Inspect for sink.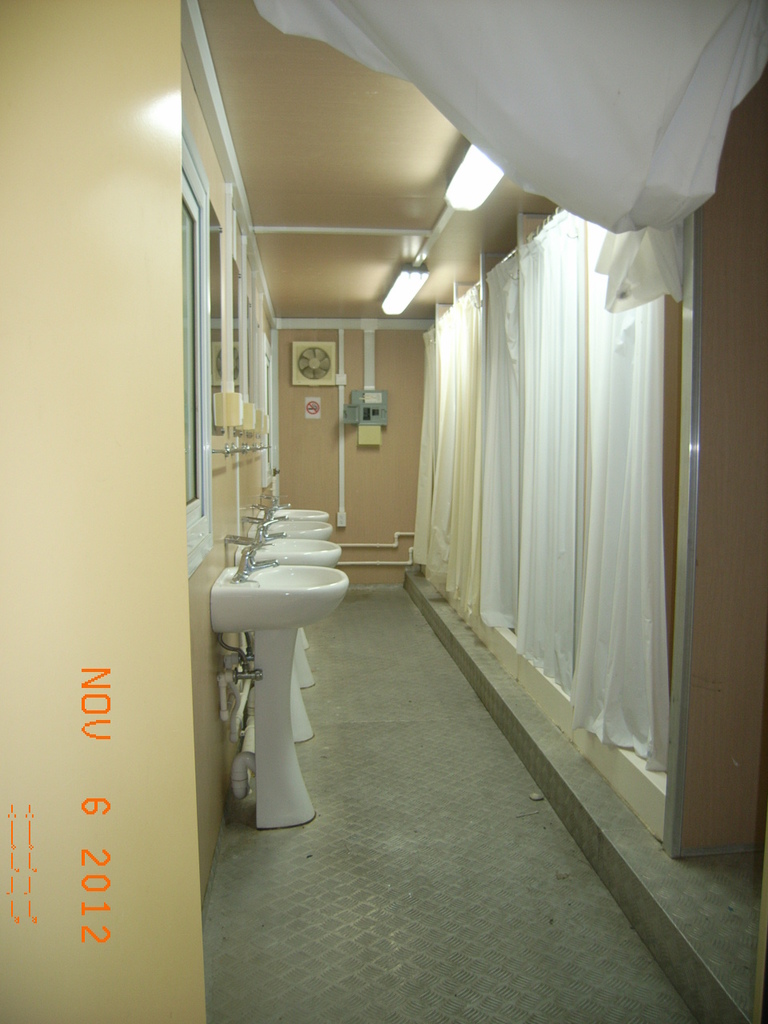
Inspection: crop(251, 489, 329, 650).
